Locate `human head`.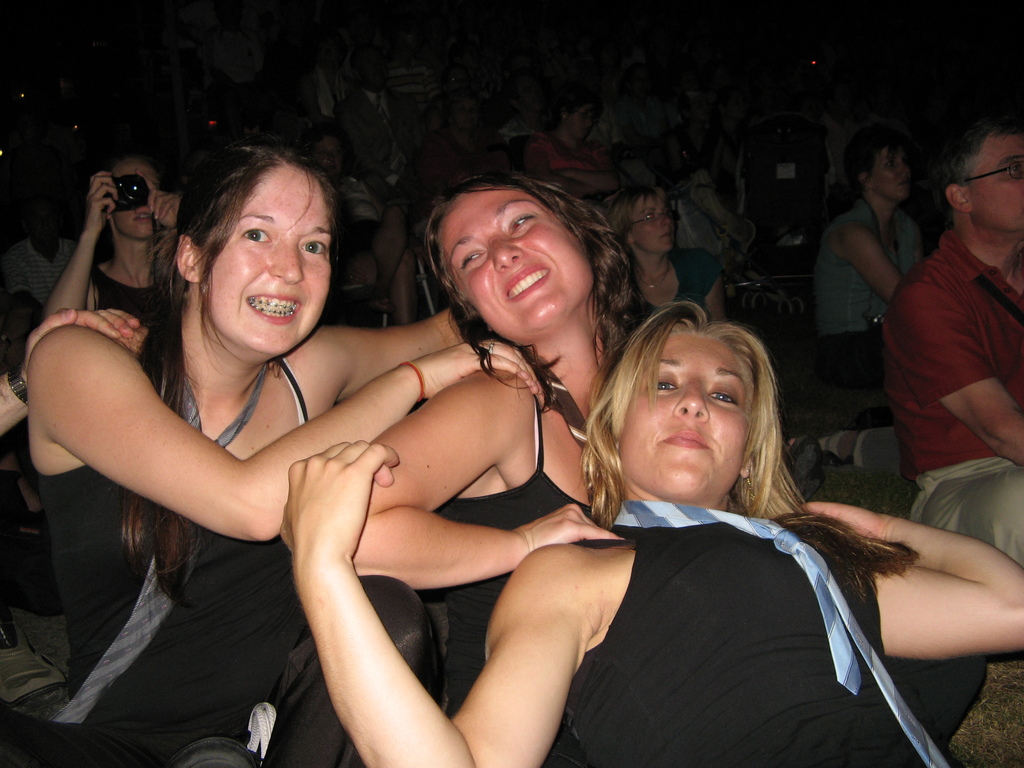
Bounding box: pyautogui.locateOnScreen(934, 115, 1023, 234).
